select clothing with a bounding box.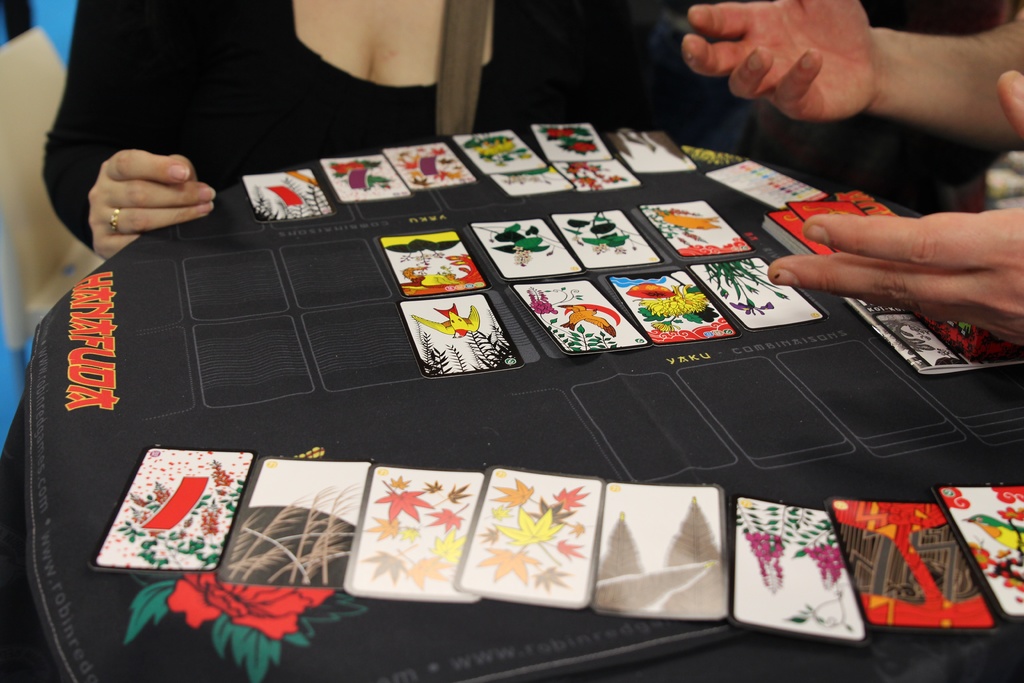
<bbox>495, 0, 997, 199</bbox>.
